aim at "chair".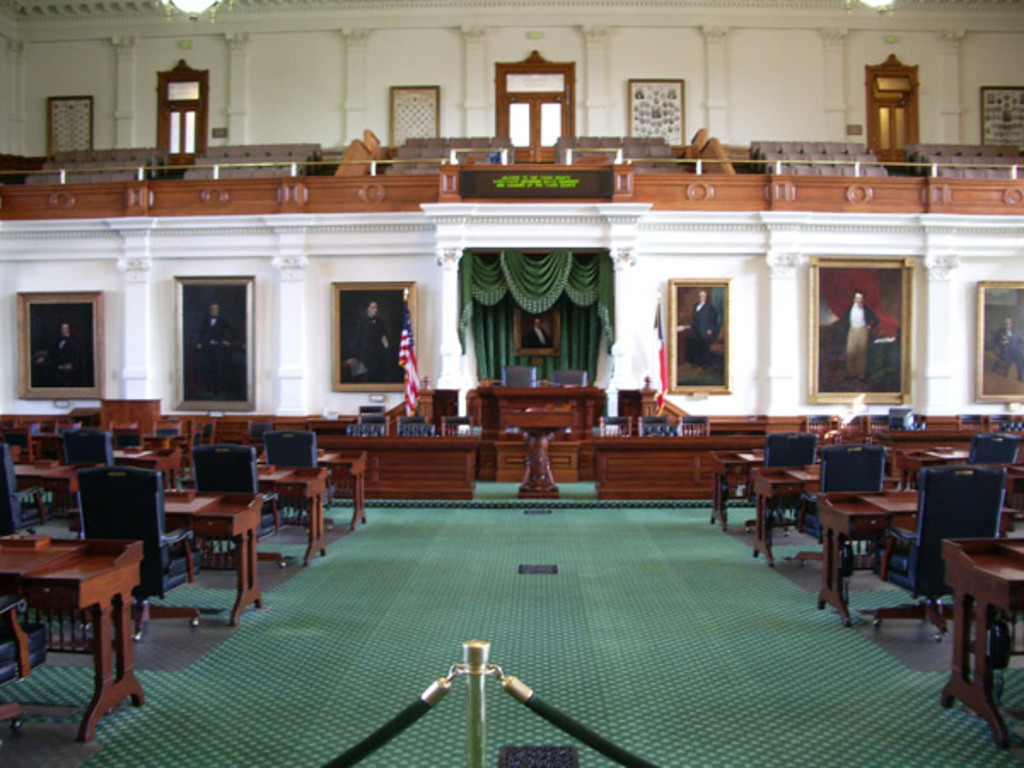
Aimed at <box>77,468,201,638</box>.
